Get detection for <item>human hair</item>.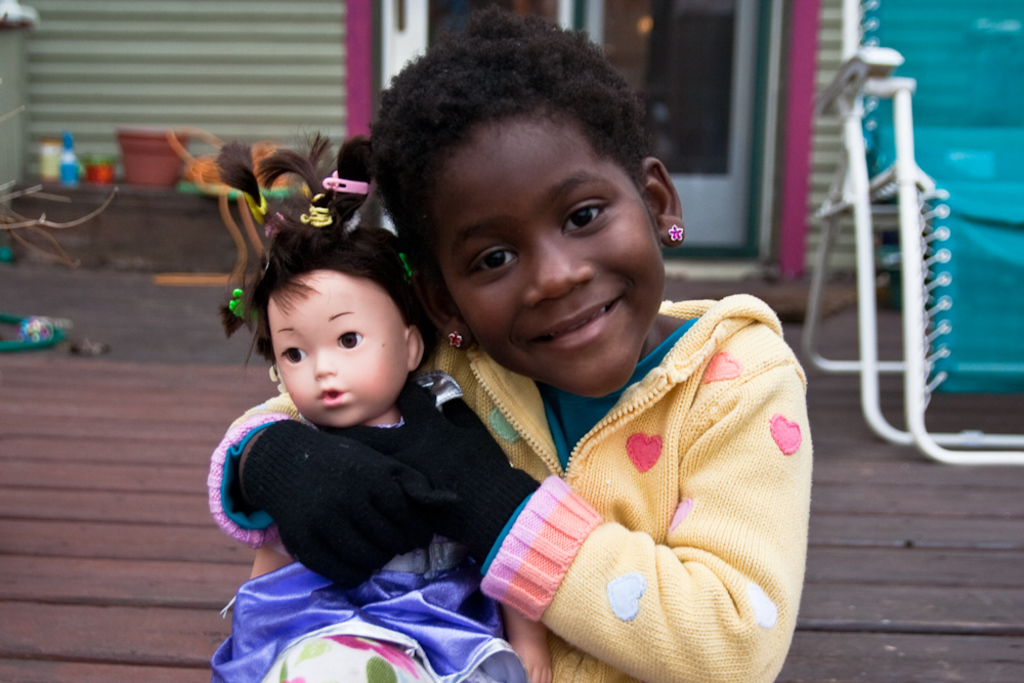
Detection: 220 131 437 372.
